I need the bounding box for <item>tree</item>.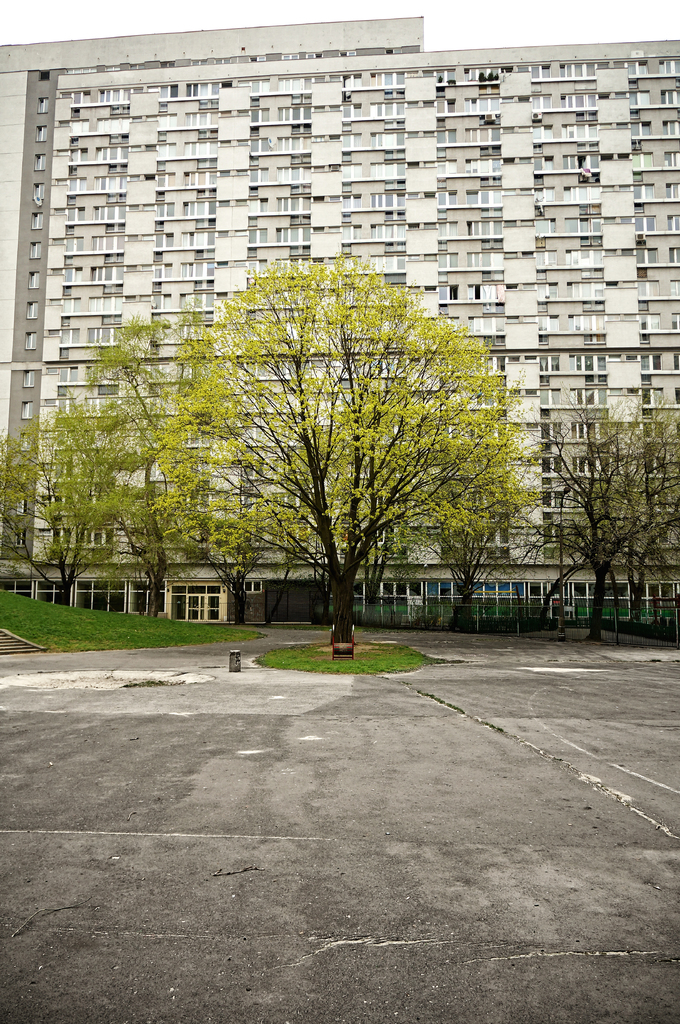
Here it is: [30,271,224,630].
